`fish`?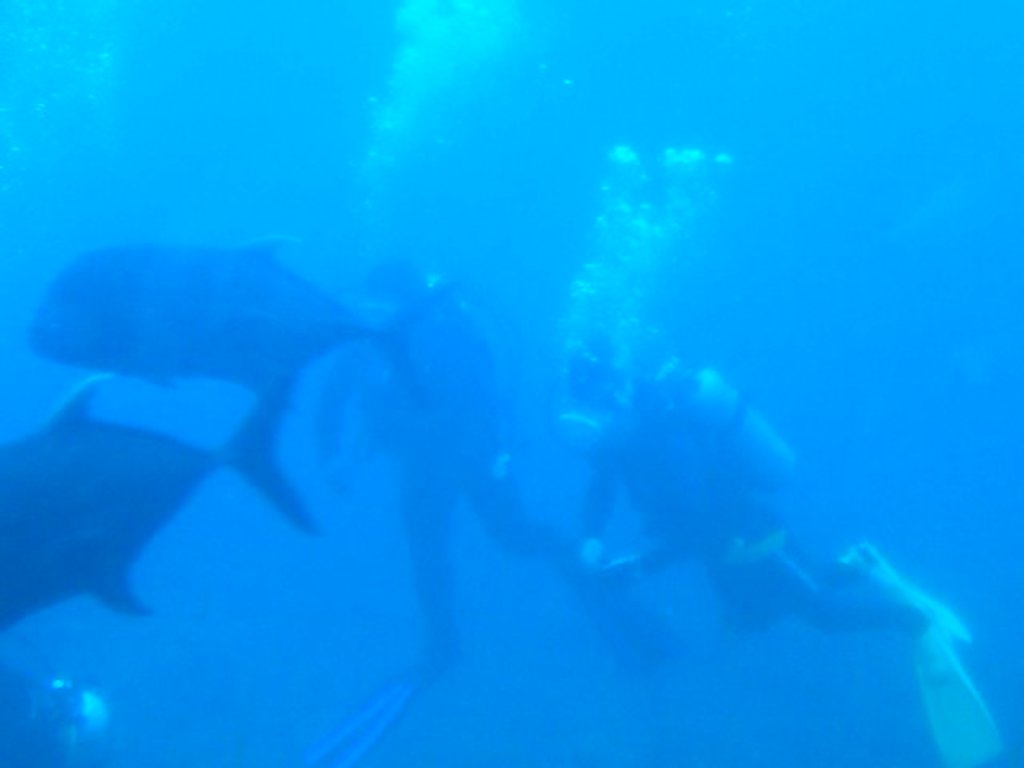
(26, 232, 466, 538)
